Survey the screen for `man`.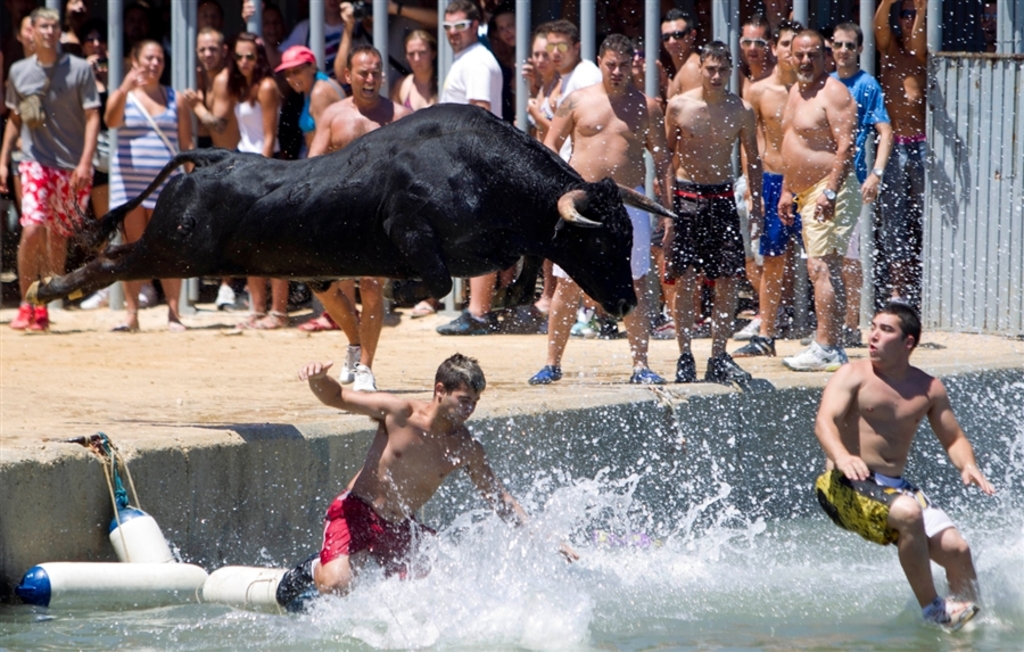
Survey found: bbox(529, 38, 676, 379).
